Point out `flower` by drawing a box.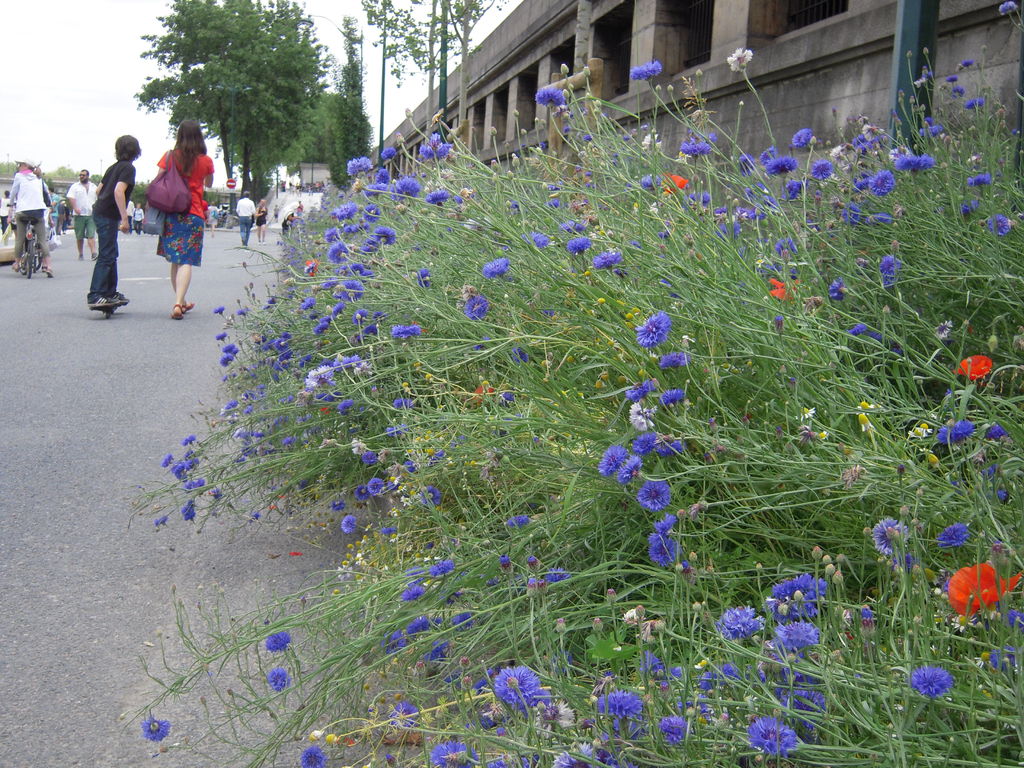
334:561:354:581.
